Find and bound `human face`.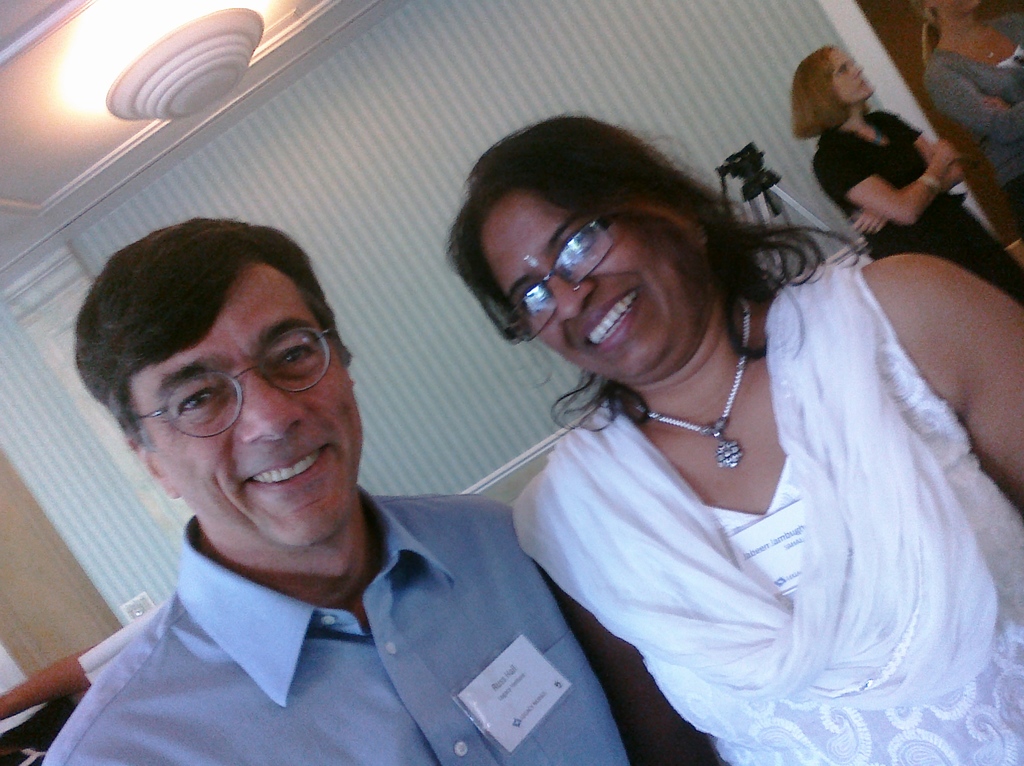
Bound: select_region(835, 48, 878, 104).
